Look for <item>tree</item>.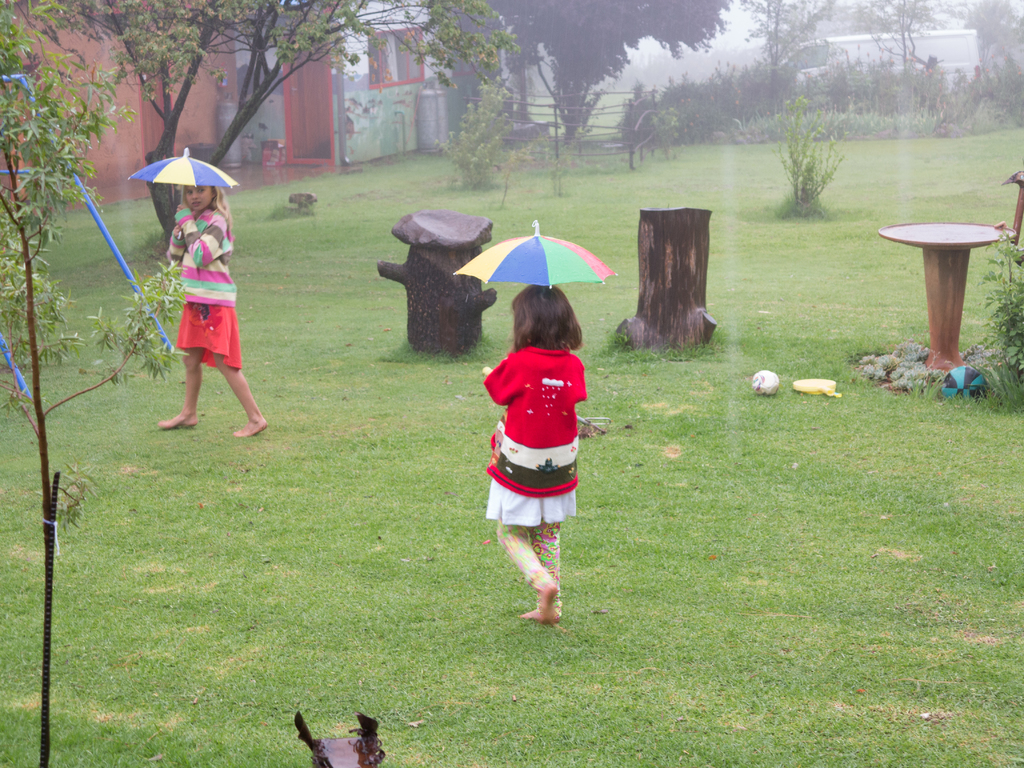
Found: l=732, t=0, r=842, b=109.
